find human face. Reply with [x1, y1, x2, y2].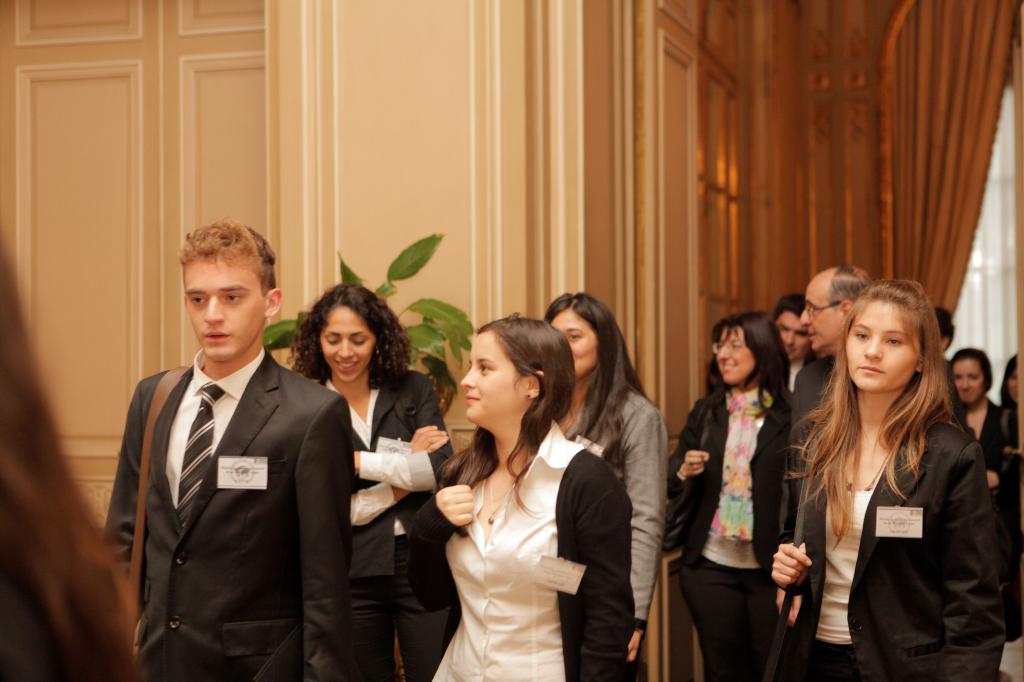
[951, 356, 989, 405].
